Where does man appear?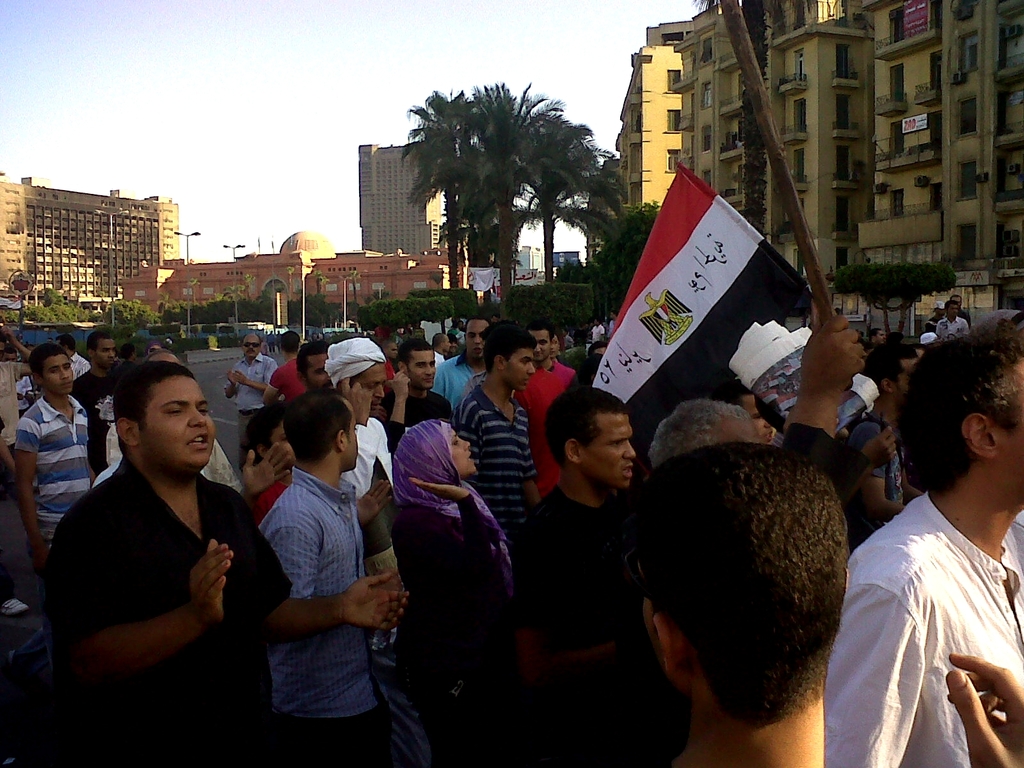
Appears at select_region(807, 340, 1020, 766).
